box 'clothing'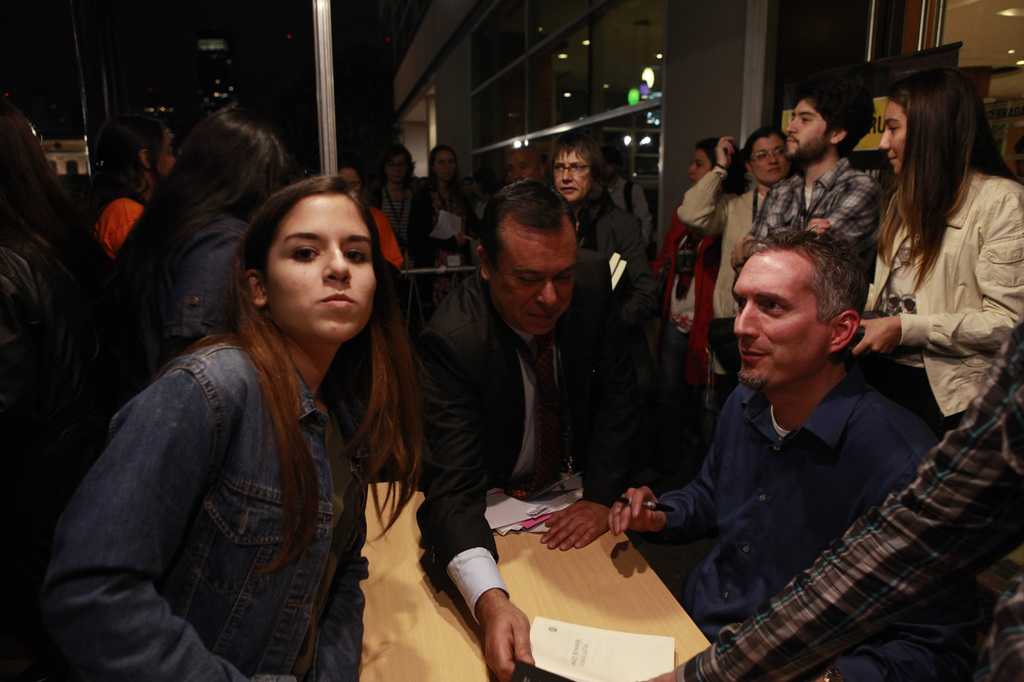
{"left": 374, "top": 180, "right": 414, "bottom": 258}
